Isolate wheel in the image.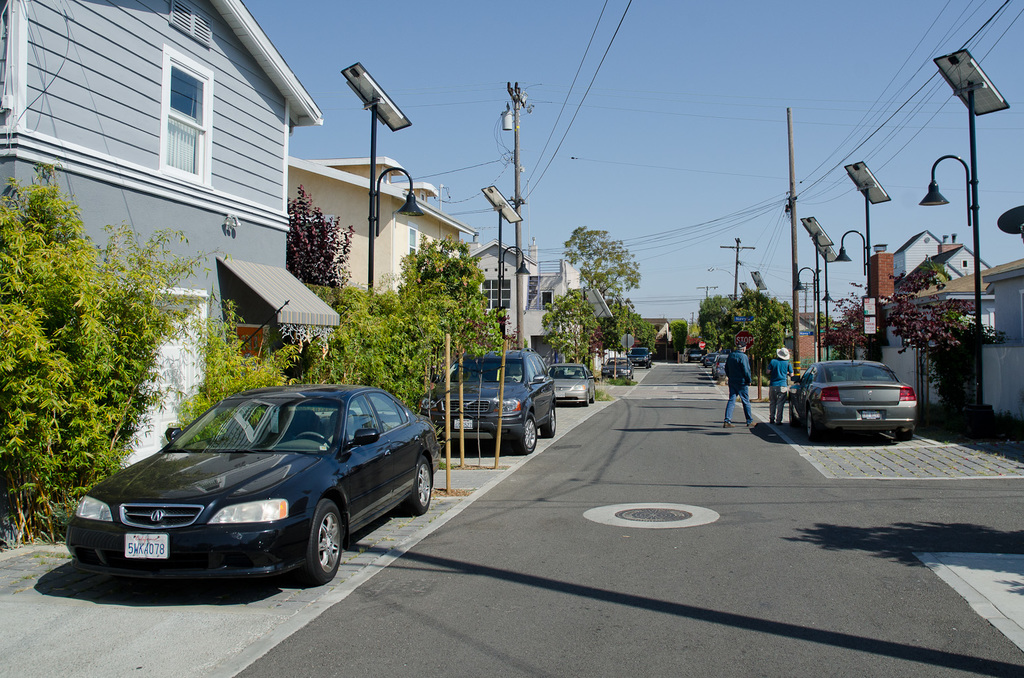
Isolated region: [541,406,556,437].
